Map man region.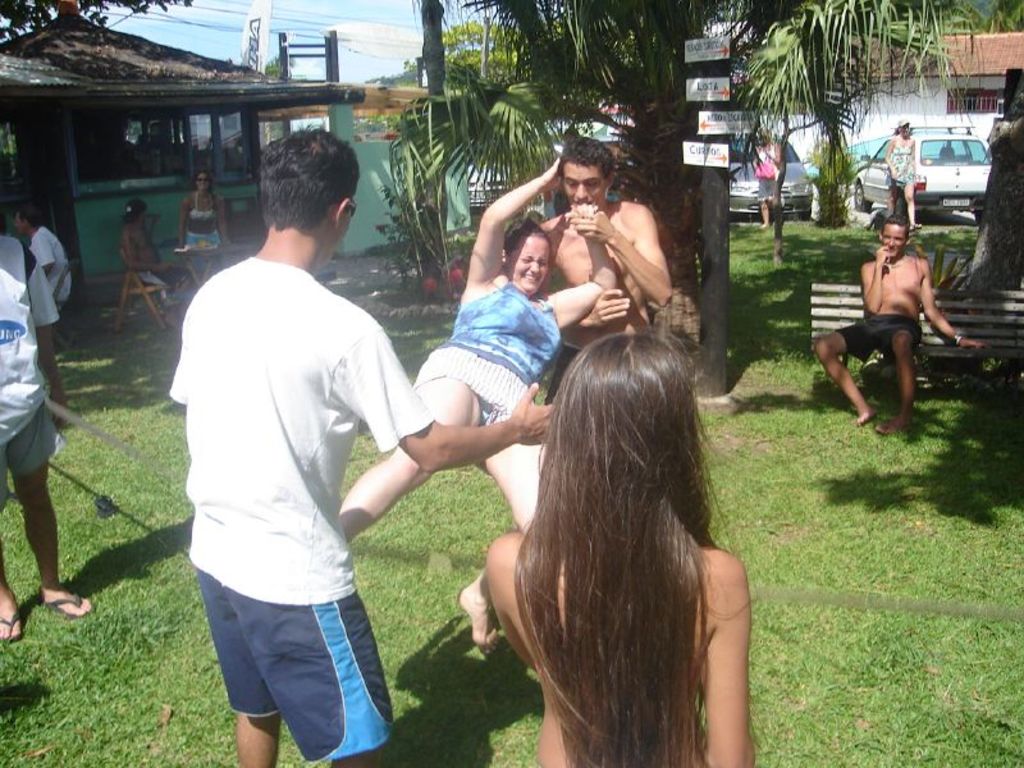
Mapped to region(540, 146, 681, 398).
